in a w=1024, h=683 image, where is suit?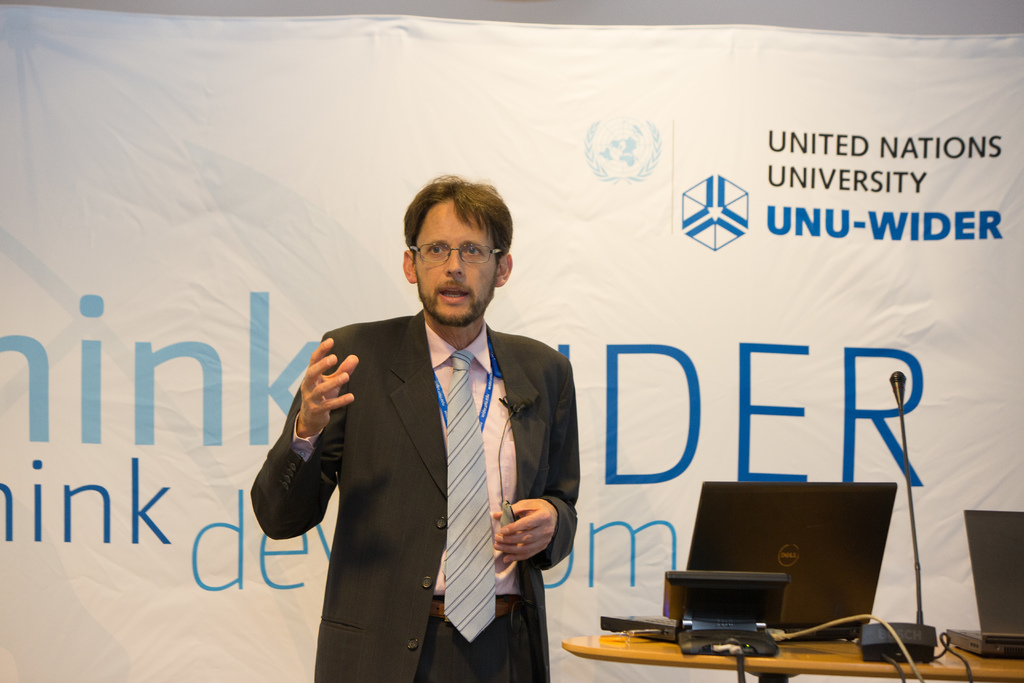
rect(267, 252, 585, 664).
